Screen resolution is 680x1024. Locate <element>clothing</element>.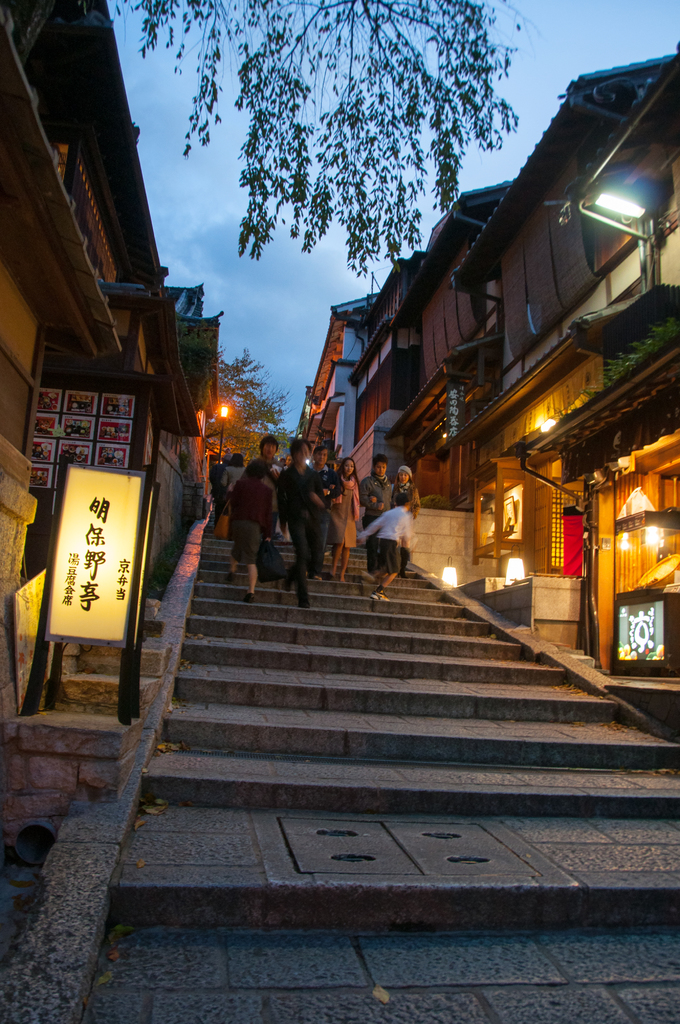
(x1=373, y1=468, x2=426, y2=522).
